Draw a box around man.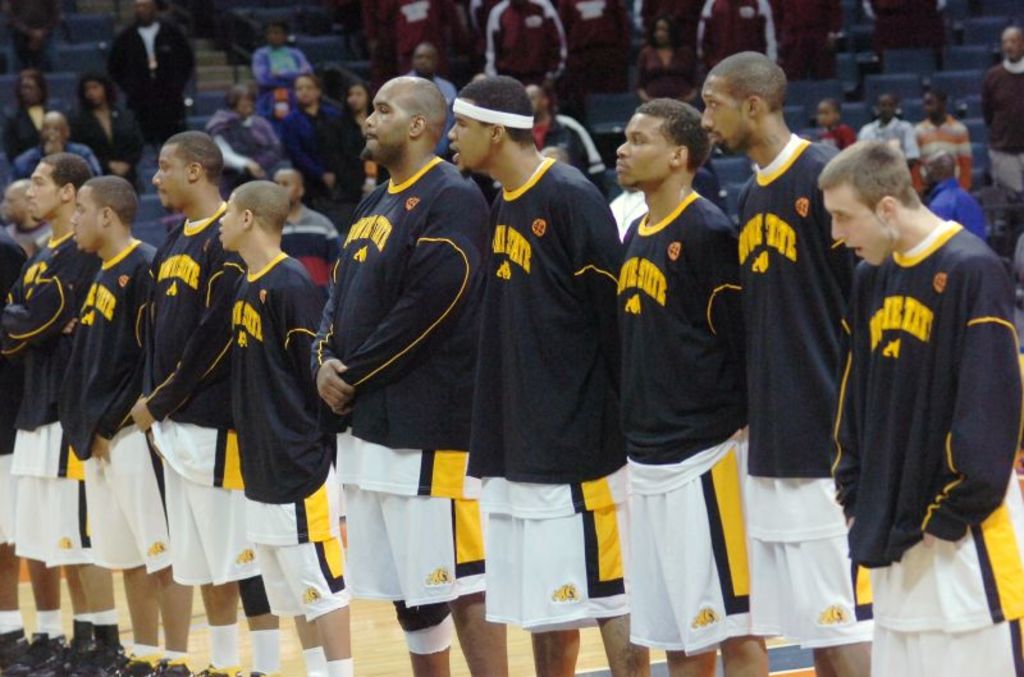
bbox=(14, 106, 109, 182).
